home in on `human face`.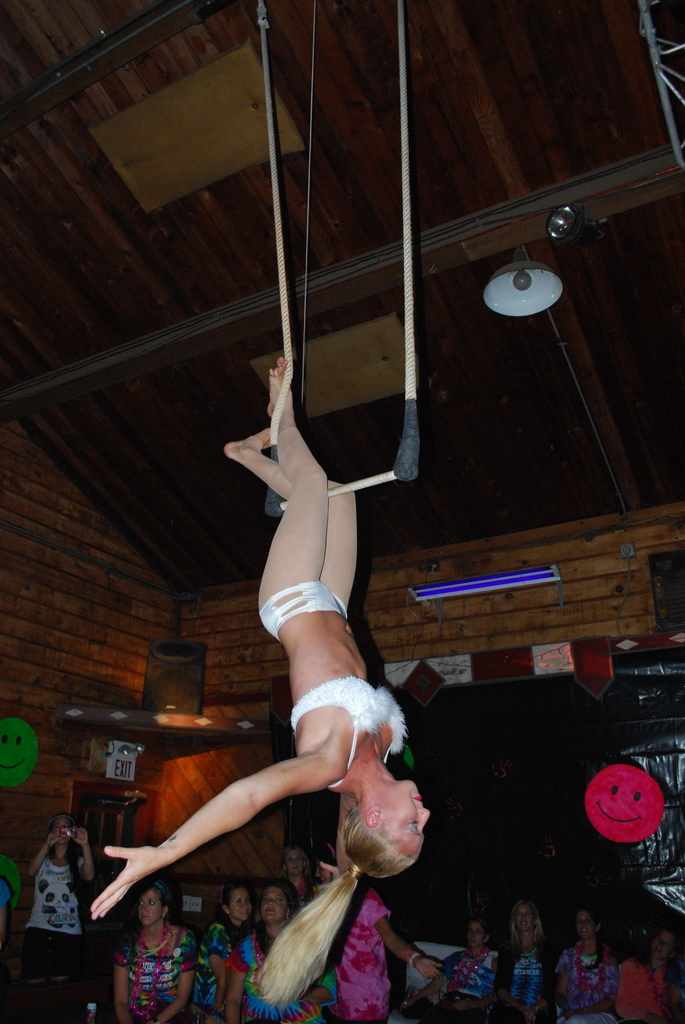
Homed in at x1=284 y1=853 x2=299 y2=879.
